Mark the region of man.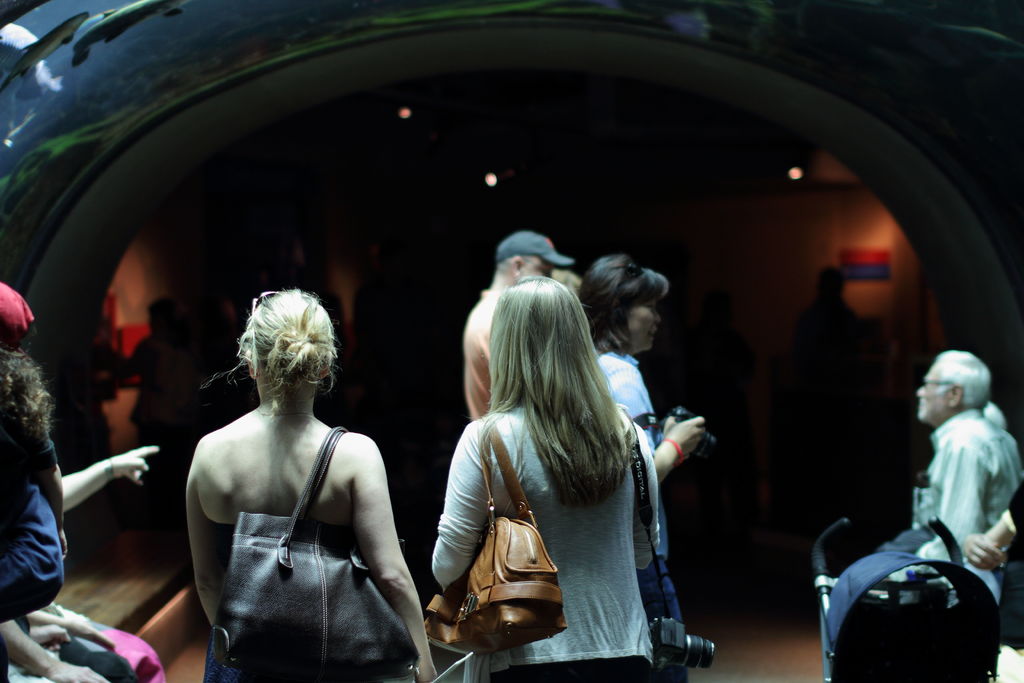
Region: Rect(465, 225, 572, 422).
